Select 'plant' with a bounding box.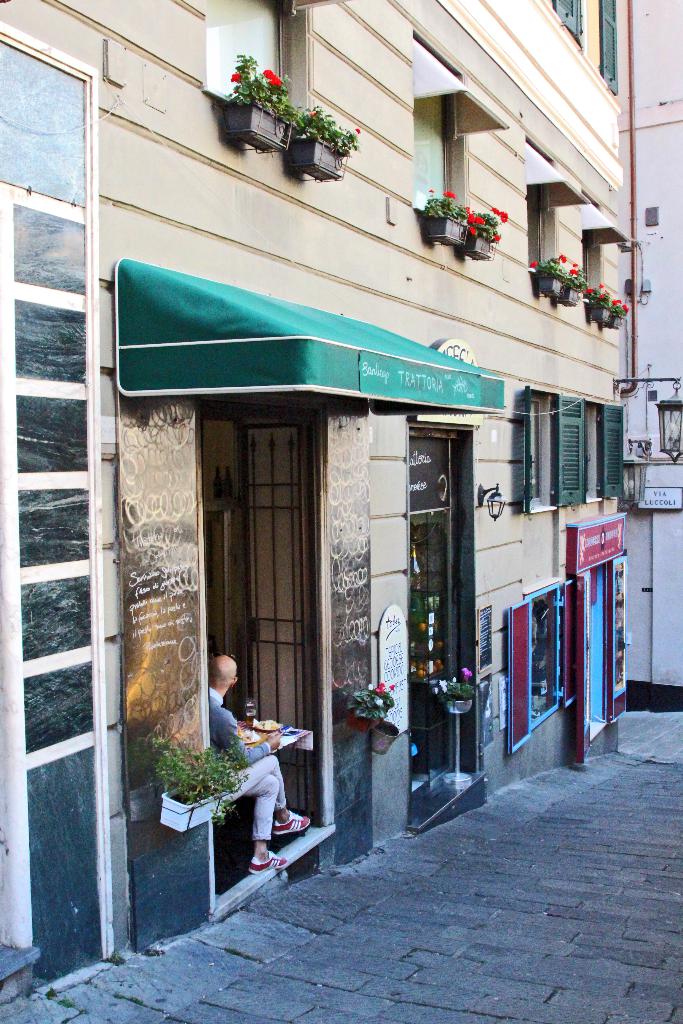
{"x1": 518, "y1": 249, "x2": 589, "y2": 291}.
